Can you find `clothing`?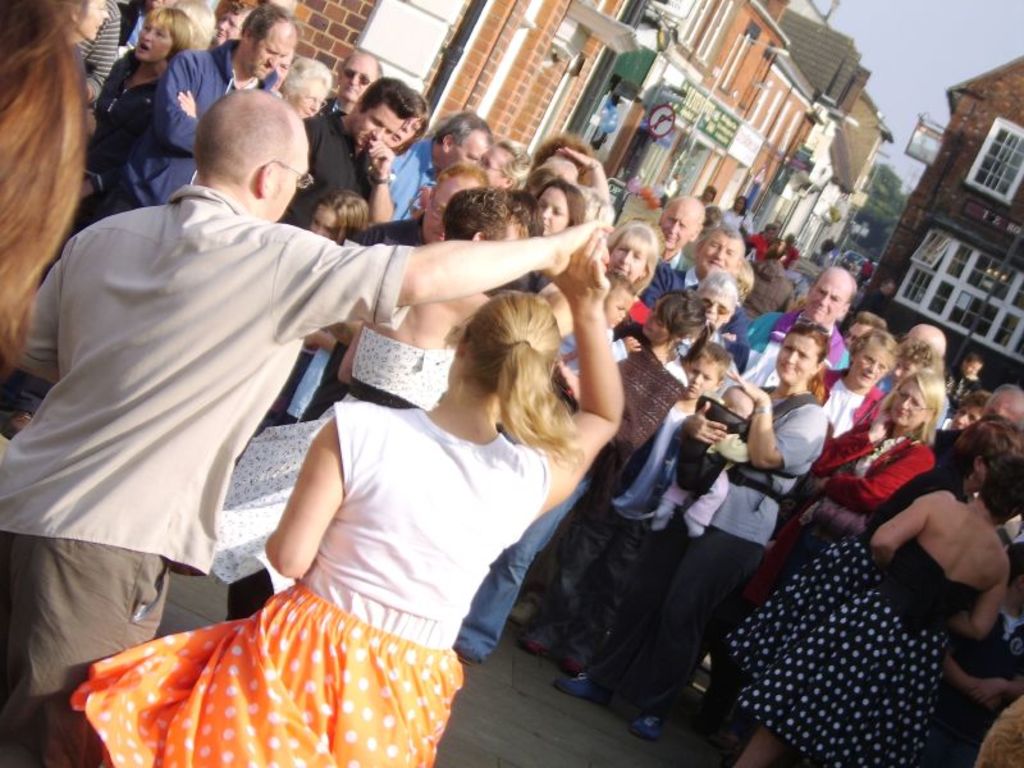
Yes, bounding box: (741,306,845,362).
